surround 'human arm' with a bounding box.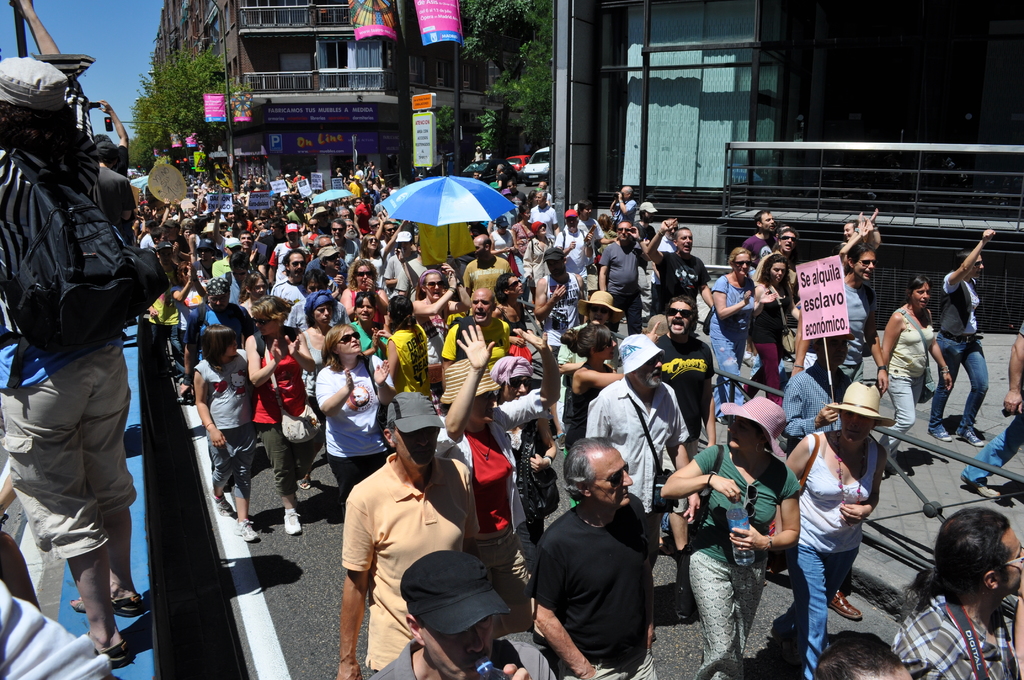
BBox(550, 235, 575, 259).
